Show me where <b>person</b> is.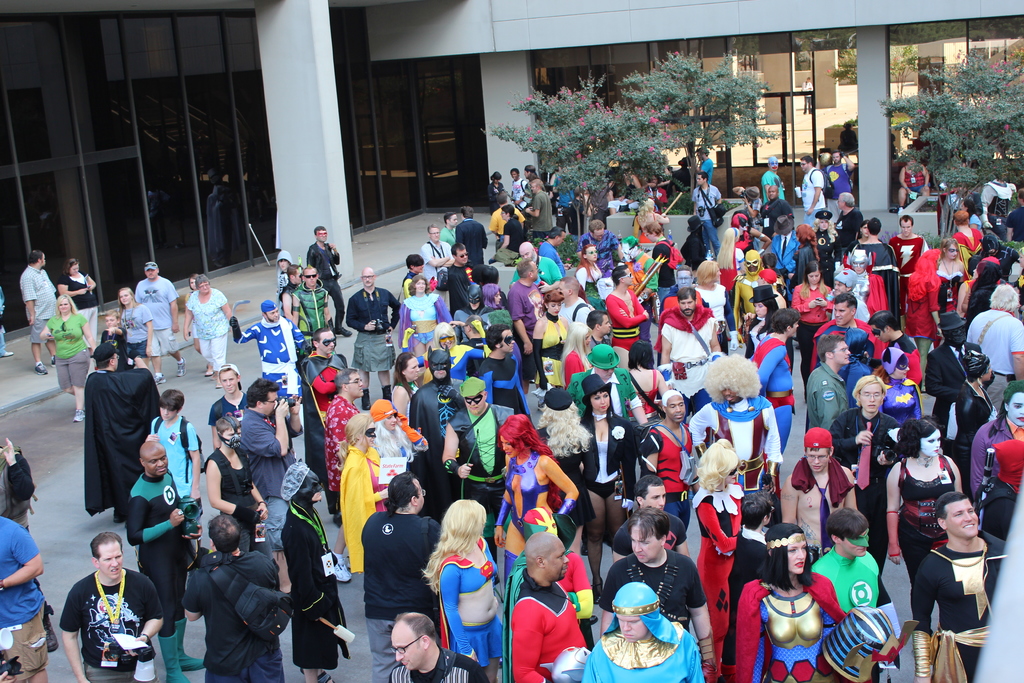
<b>person</b> is at 381 609 481 682.
